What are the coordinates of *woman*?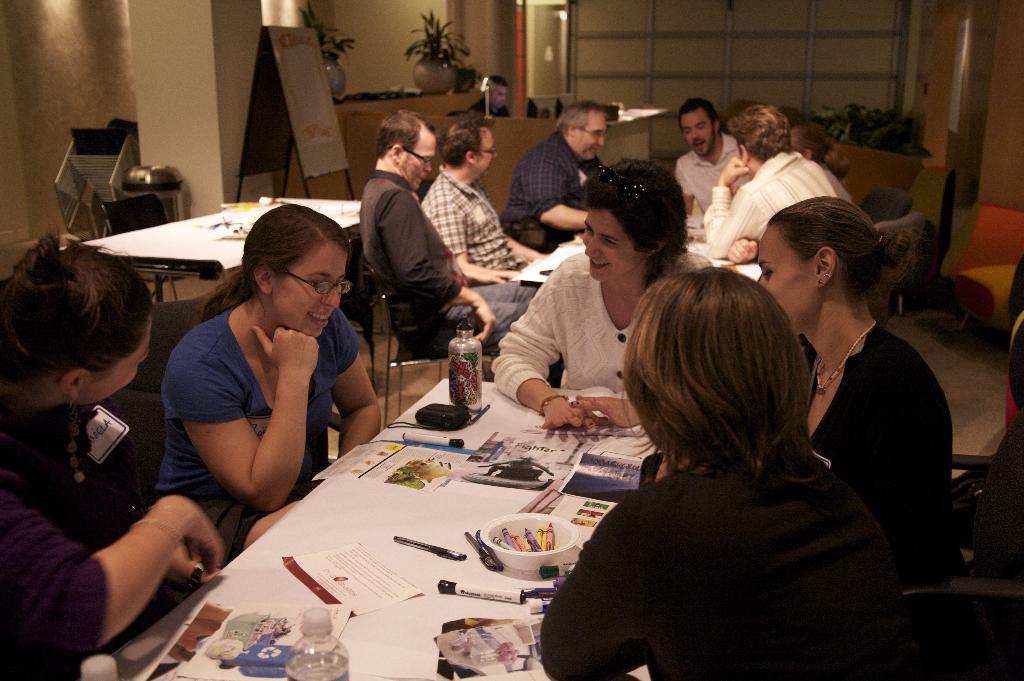
pyautogui.locateOnScreen(541, 264, 906, 680).
